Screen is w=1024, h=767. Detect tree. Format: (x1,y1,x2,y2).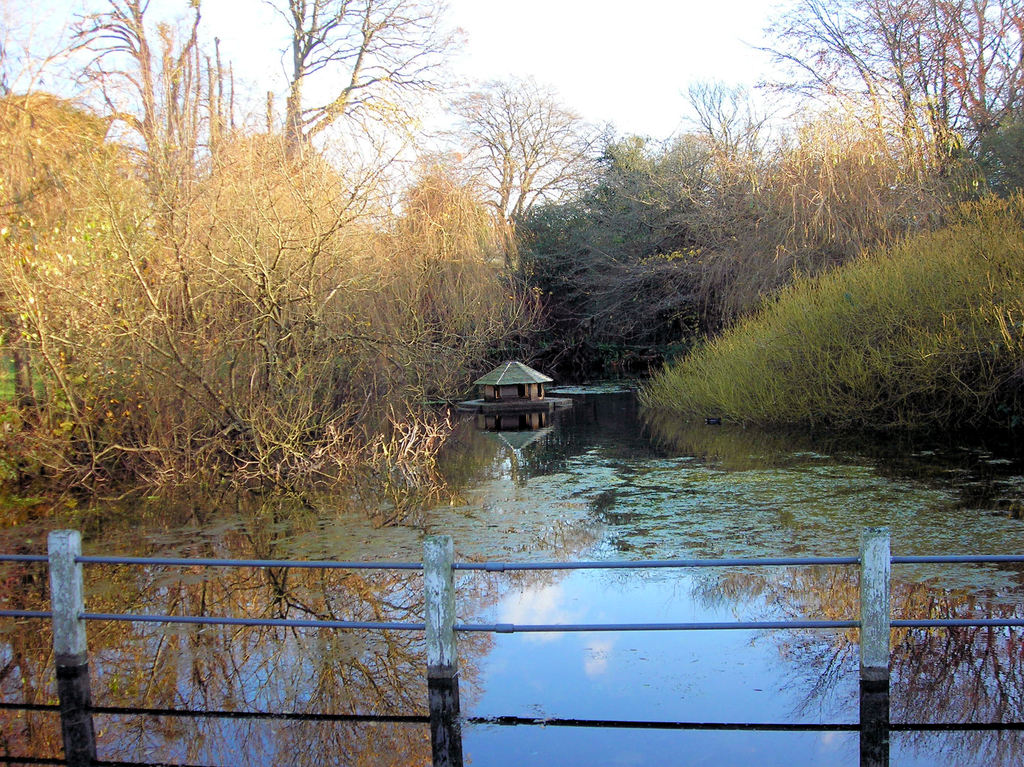
(0,0,232,216).
